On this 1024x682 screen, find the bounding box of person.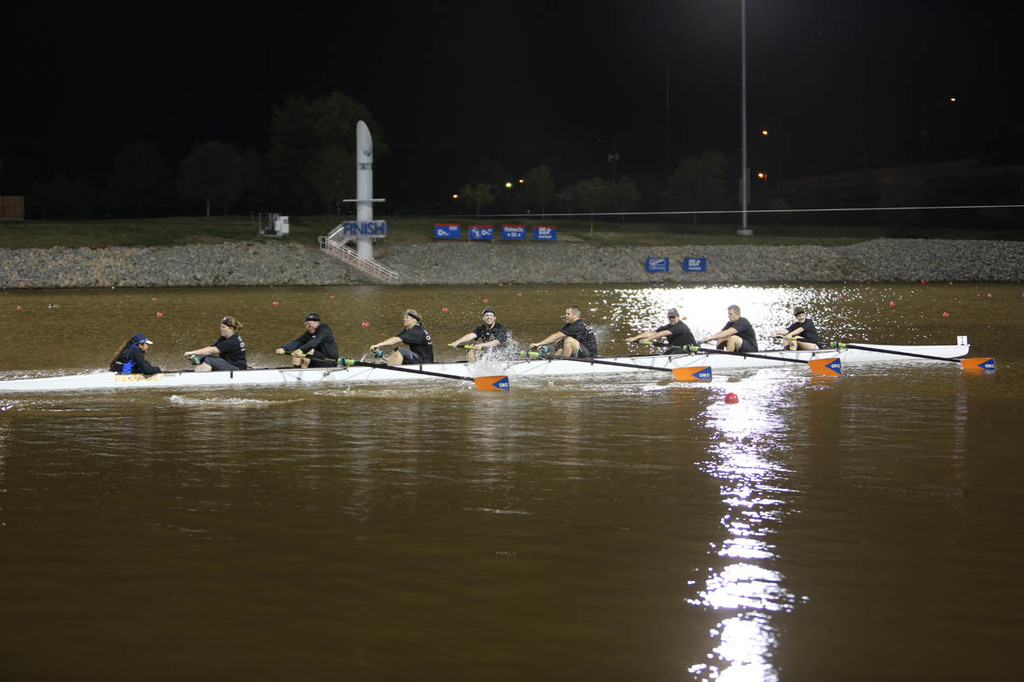
Bounding box: 368,308,437,366.
